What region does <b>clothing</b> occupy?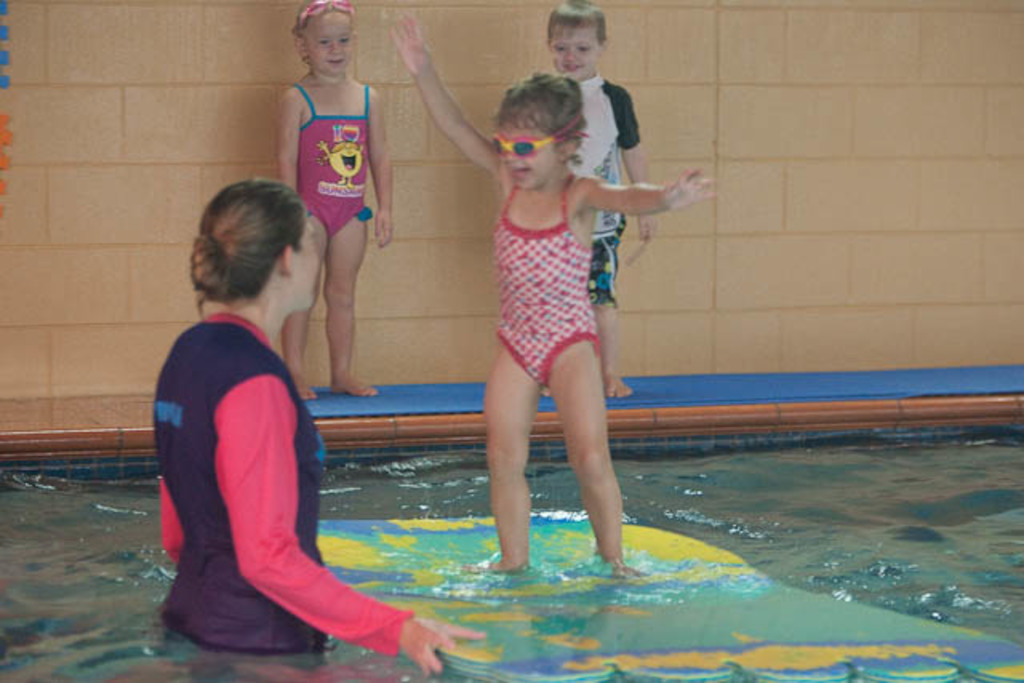
[left=568, top=75, right=634, bottom=306].
